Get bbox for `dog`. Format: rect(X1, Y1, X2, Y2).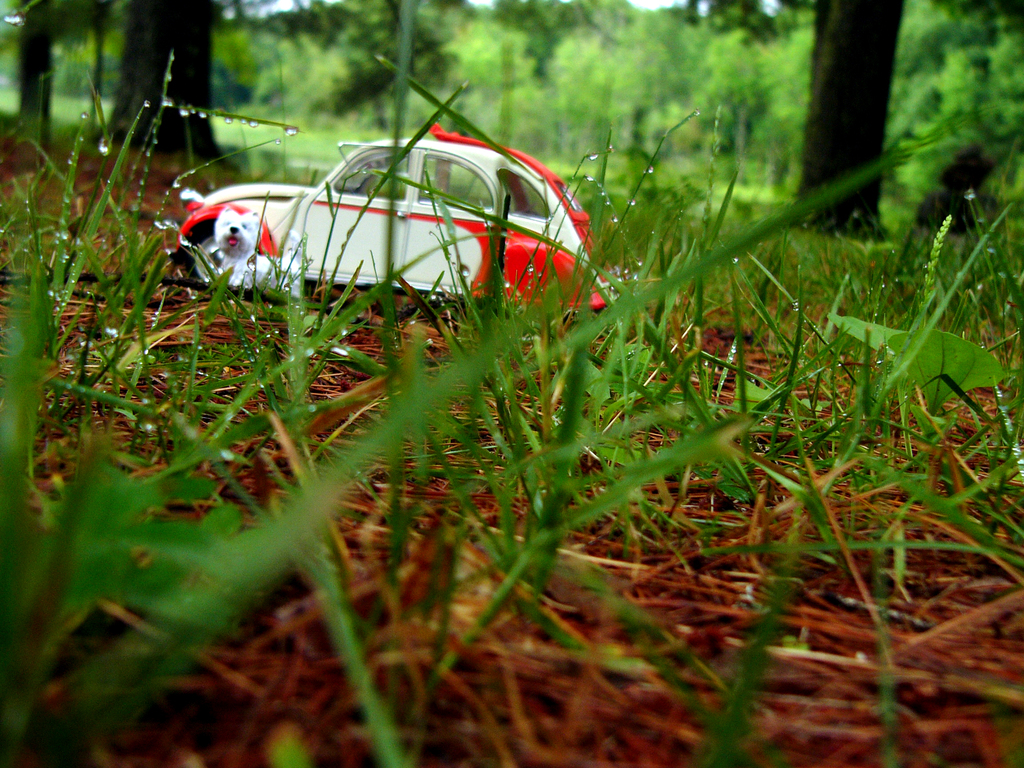
rect(207, 209, 308, 298).
